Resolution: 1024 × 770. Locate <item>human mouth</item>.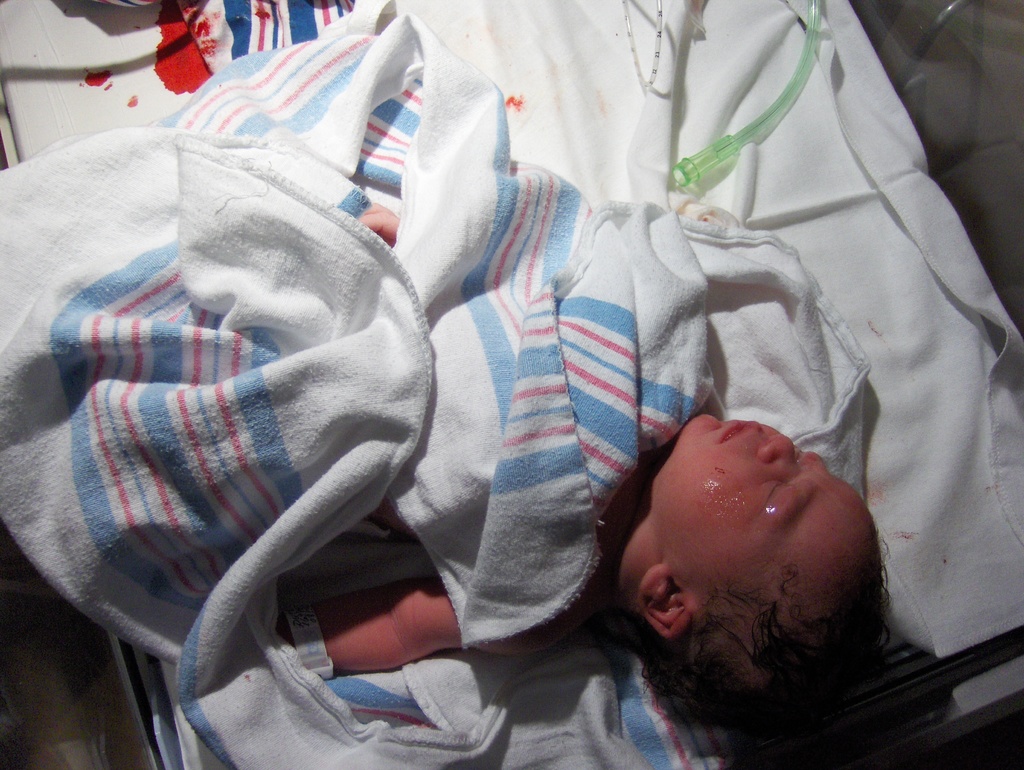
(726,422,746,443).
